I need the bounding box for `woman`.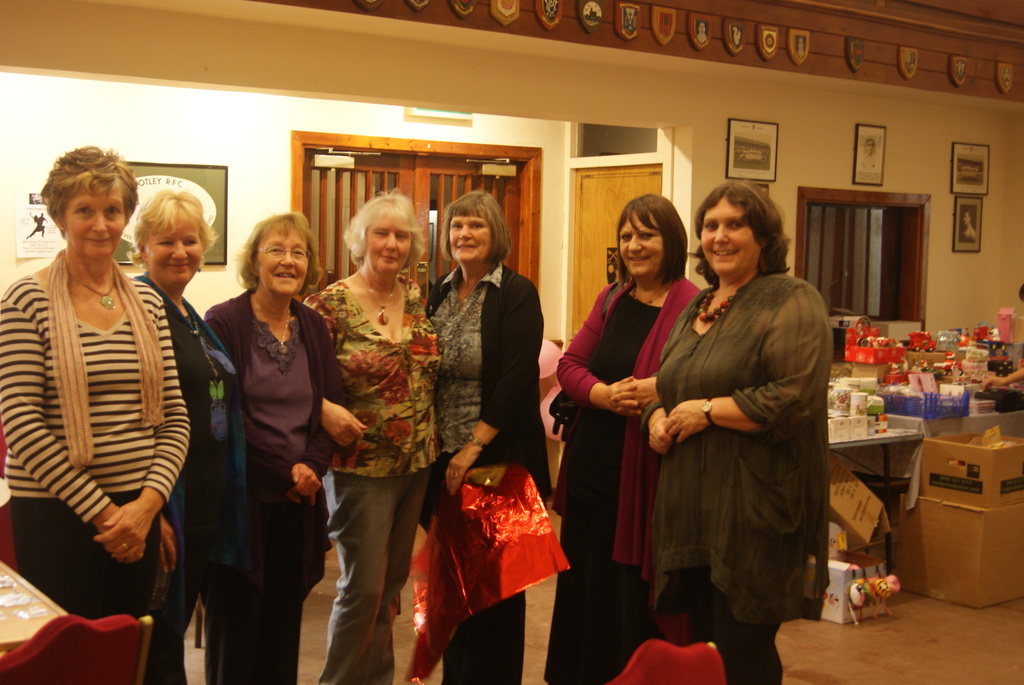
Here it is: [422, 186, 559, 684].
